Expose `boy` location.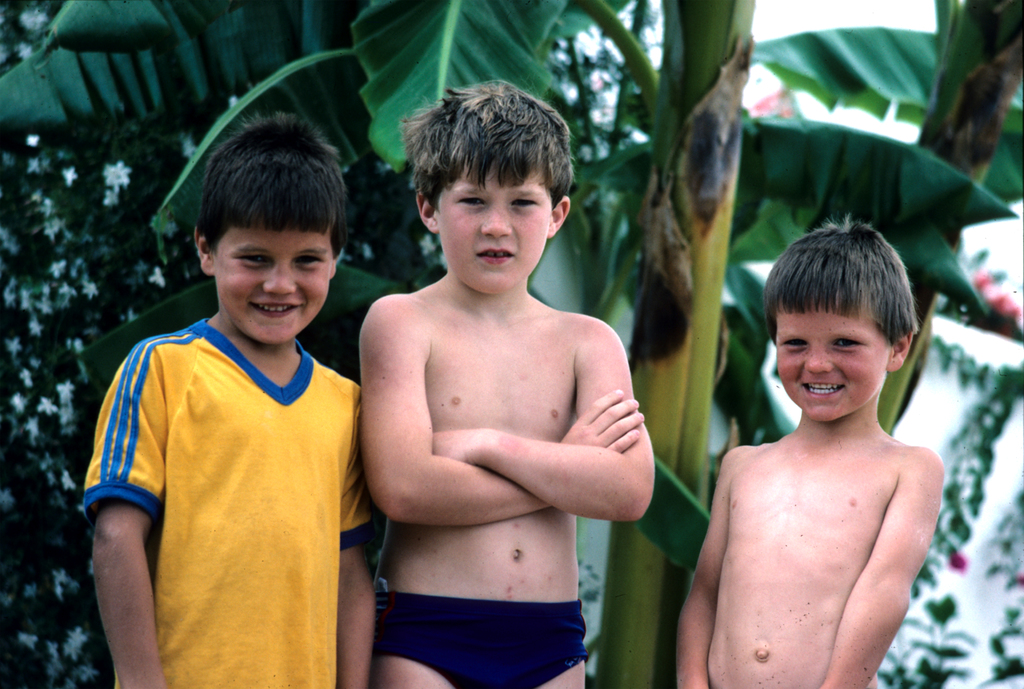
Exposed at Rect(352, 79, 657, 687).
